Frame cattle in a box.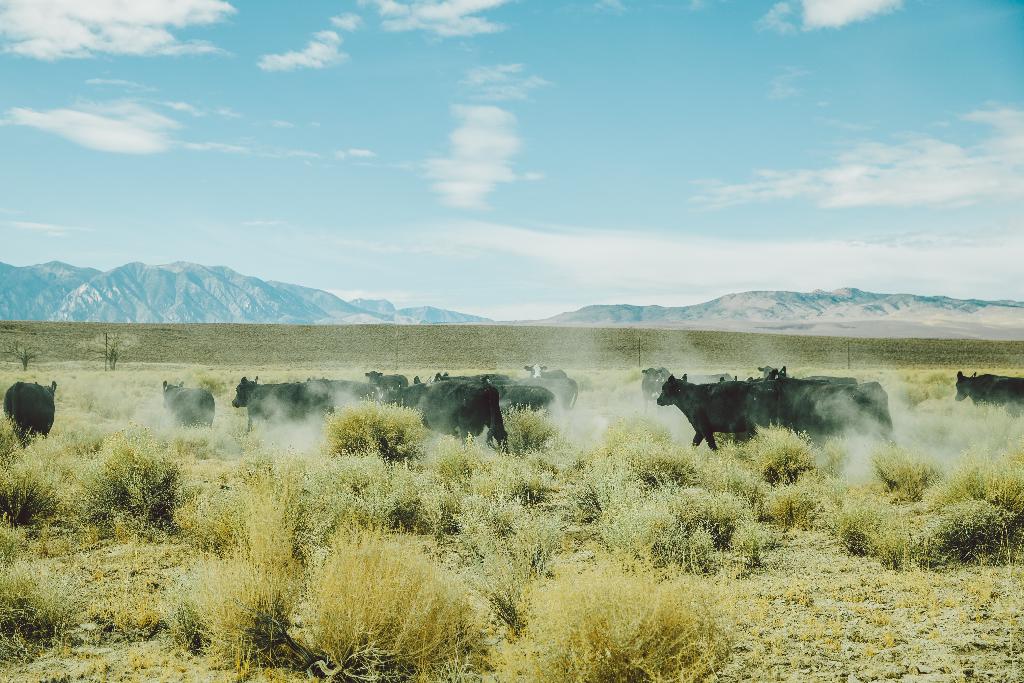
{"x1": 772, "y1": 373, "x2": 889, "y2": 452}.
